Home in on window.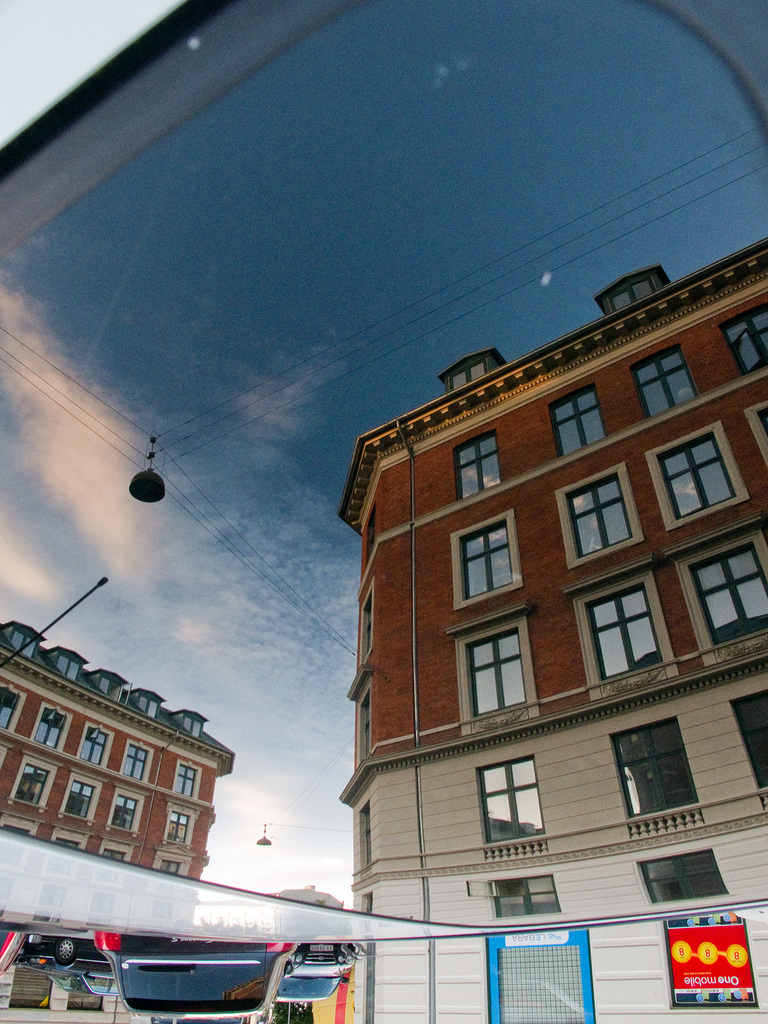
Homed in at l=716, t=301, r=767, b=373.
